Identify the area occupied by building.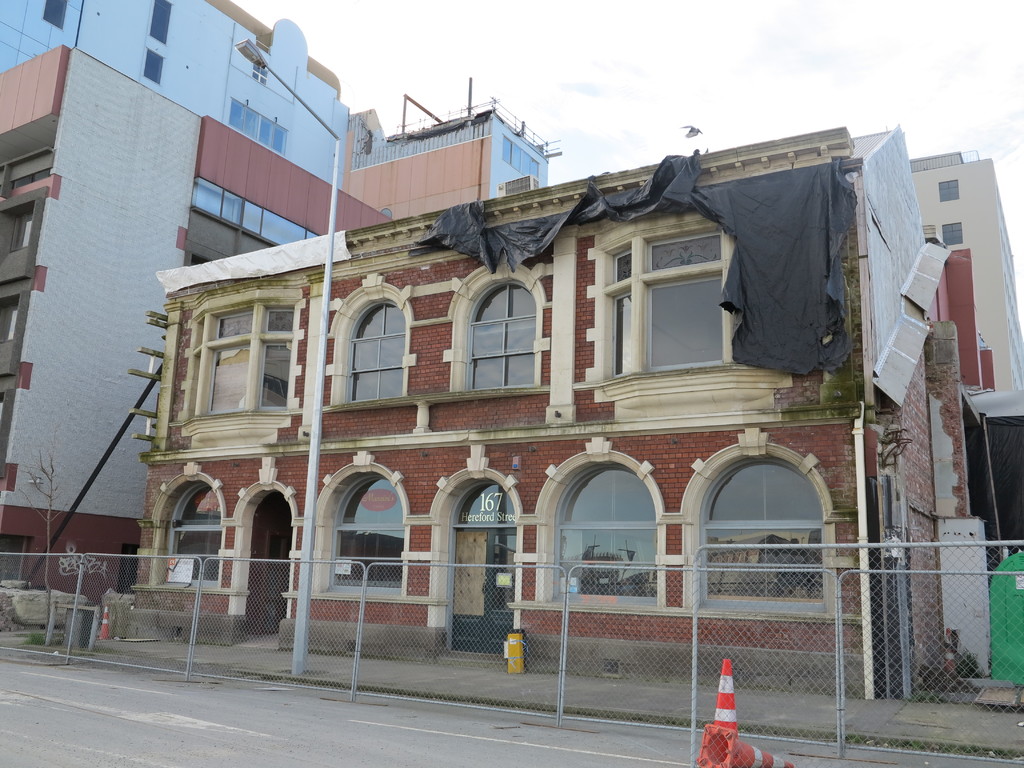
Area: 911/150/1023/393.
